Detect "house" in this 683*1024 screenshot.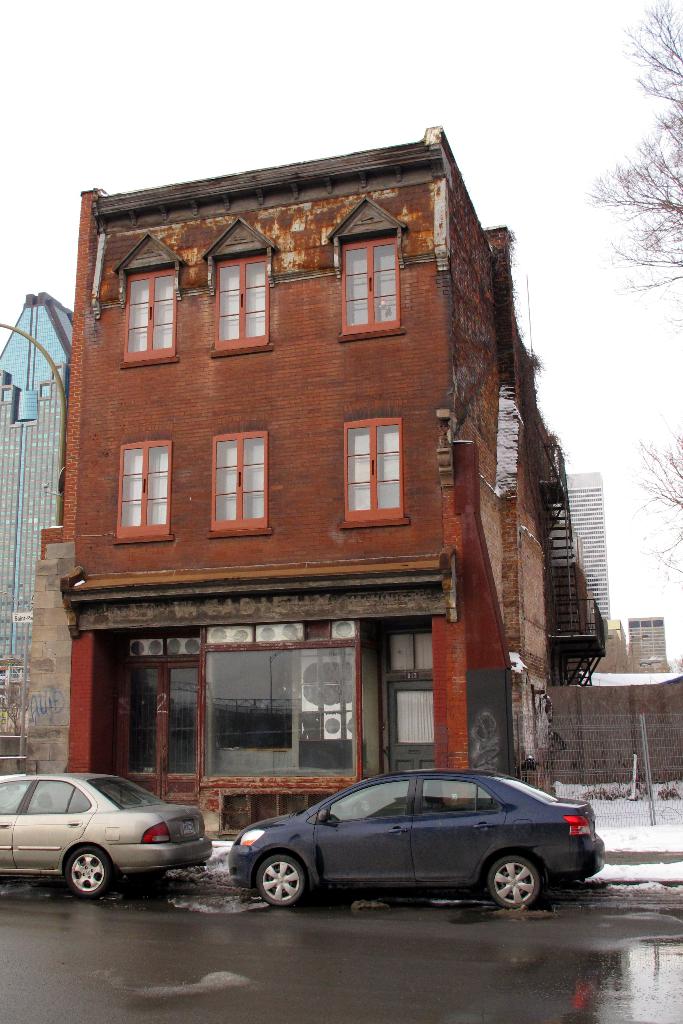
Detection: 556:468:611:671.
